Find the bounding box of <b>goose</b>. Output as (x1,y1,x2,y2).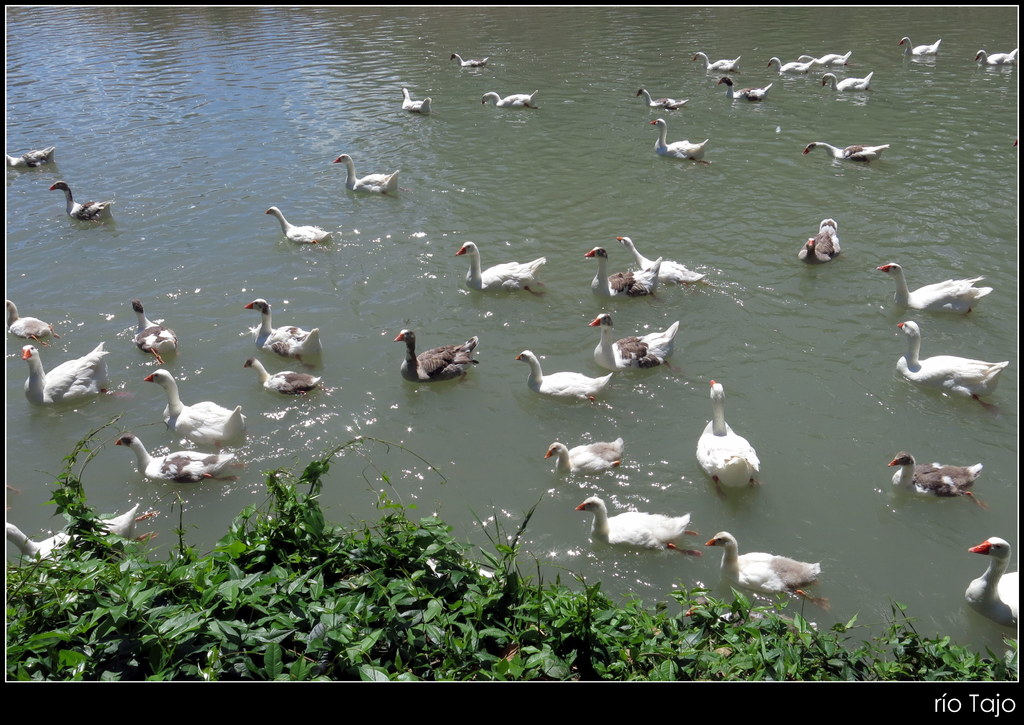
(797,219,841,261).
